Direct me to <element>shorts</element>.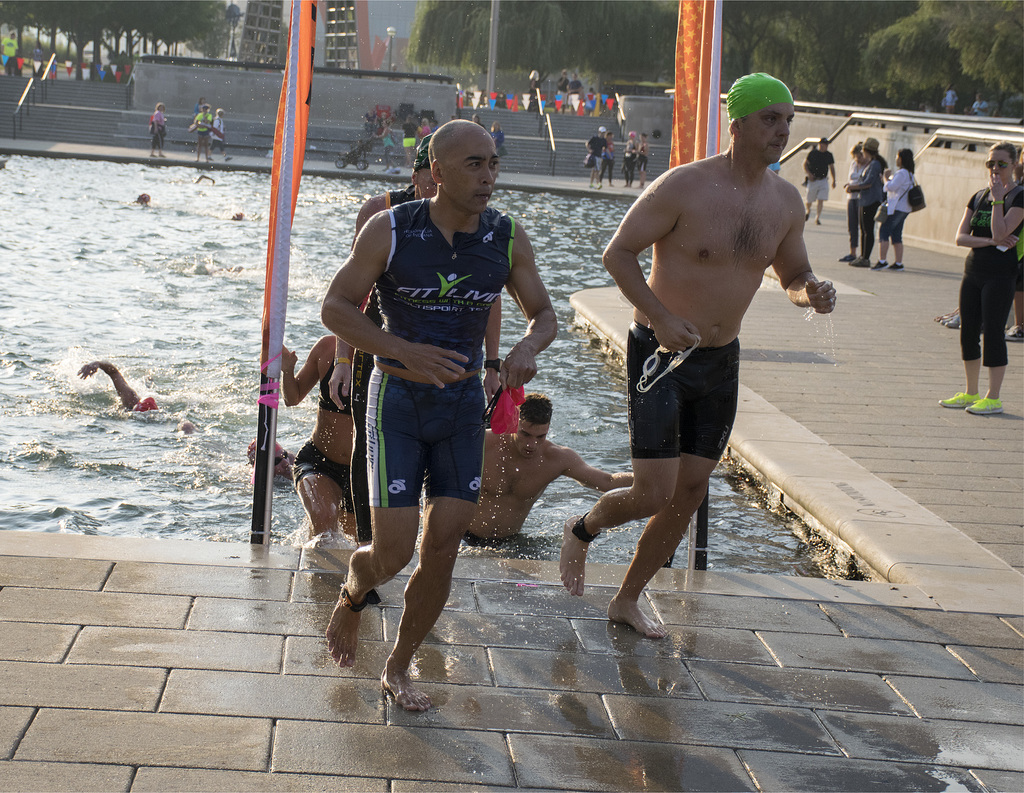
Direction: {"x1": 457, "y1": 532, "x2": 506, "y2": 549}.
